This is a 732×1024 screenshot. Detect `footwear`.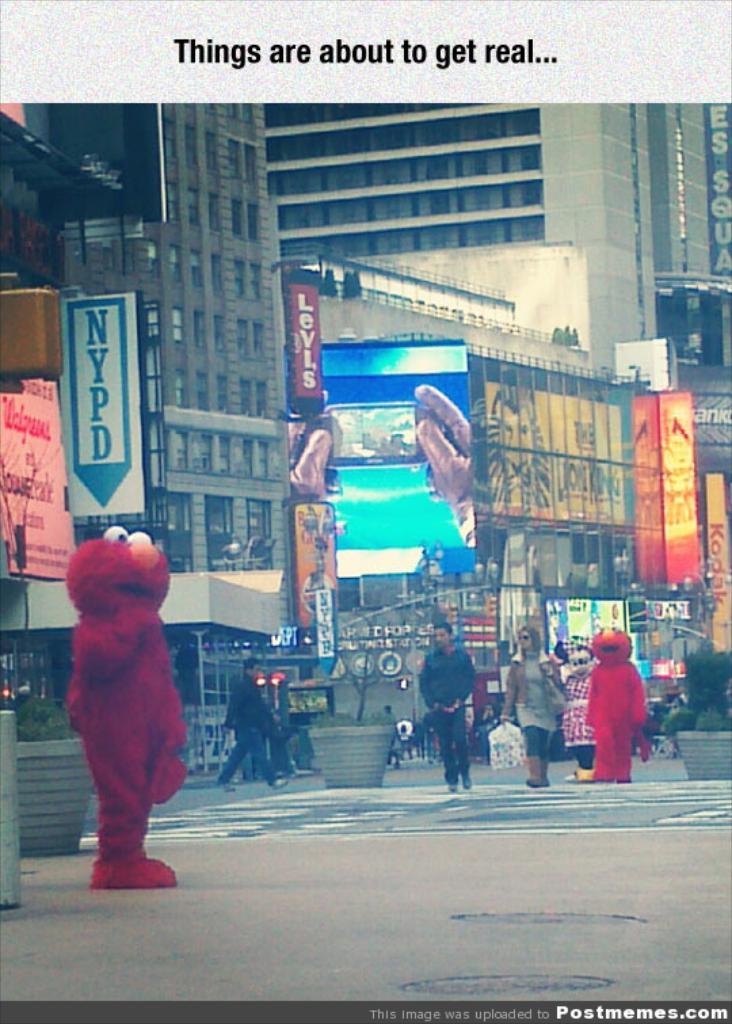
Rect(220, 780, 236, 791).
